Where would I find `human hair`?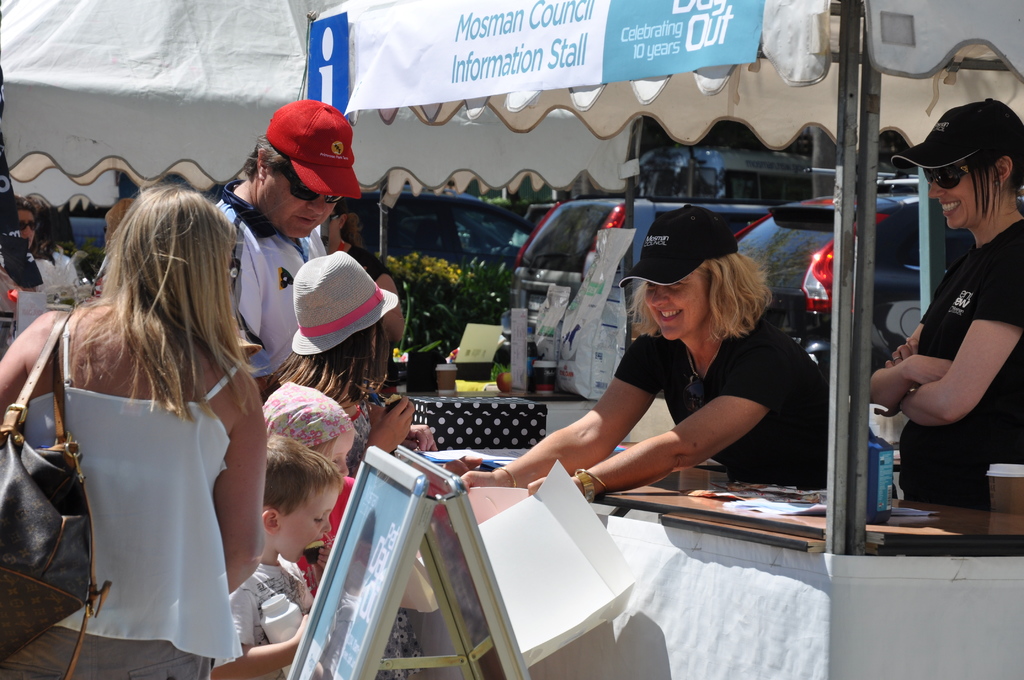
At select_region(260, 436, 342, 511).
